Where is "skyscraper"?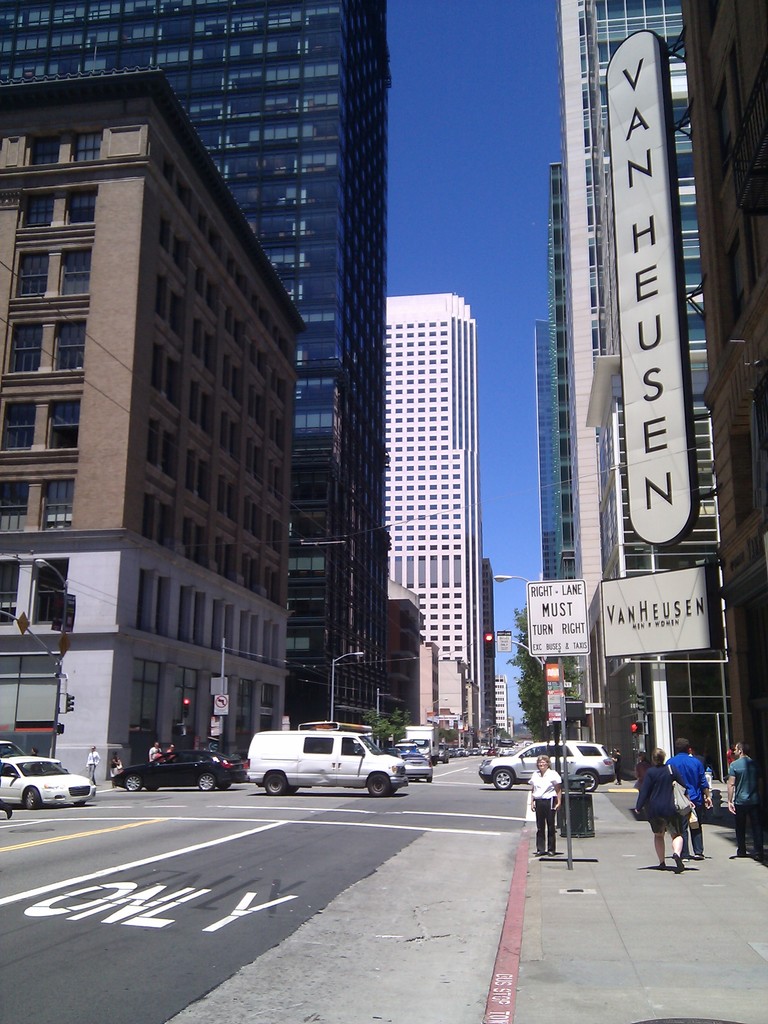
[left=360, top=280, right=495, bottom=762].
